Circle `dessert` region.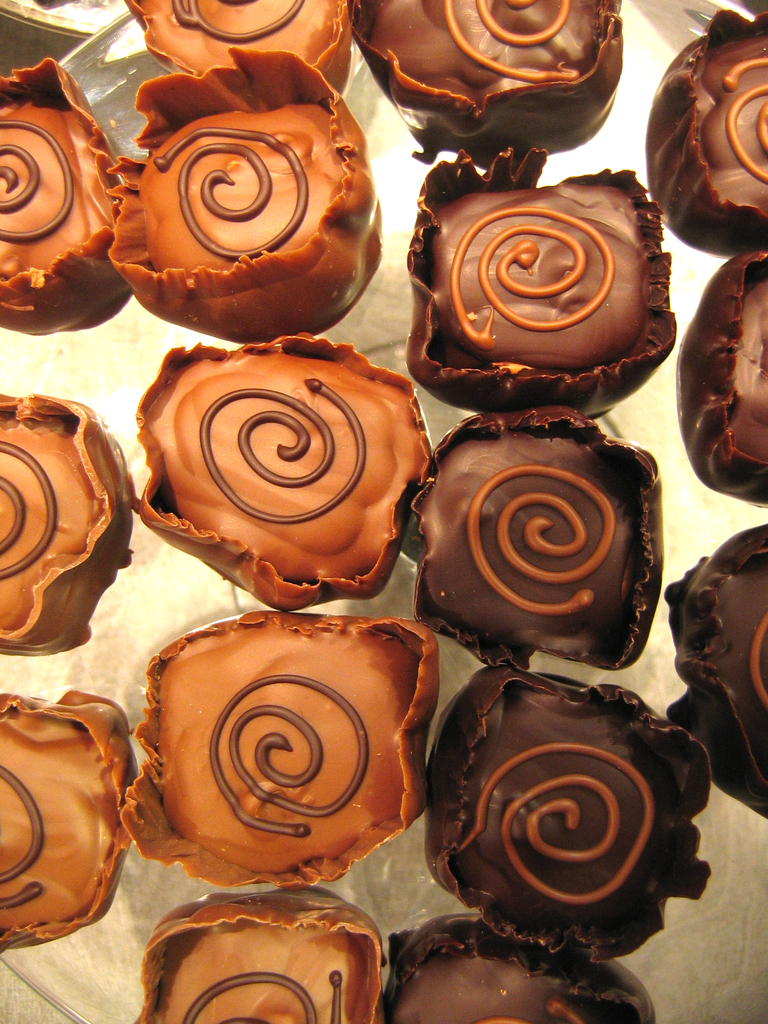
Region: bbox(641, 0, 767, 248).
